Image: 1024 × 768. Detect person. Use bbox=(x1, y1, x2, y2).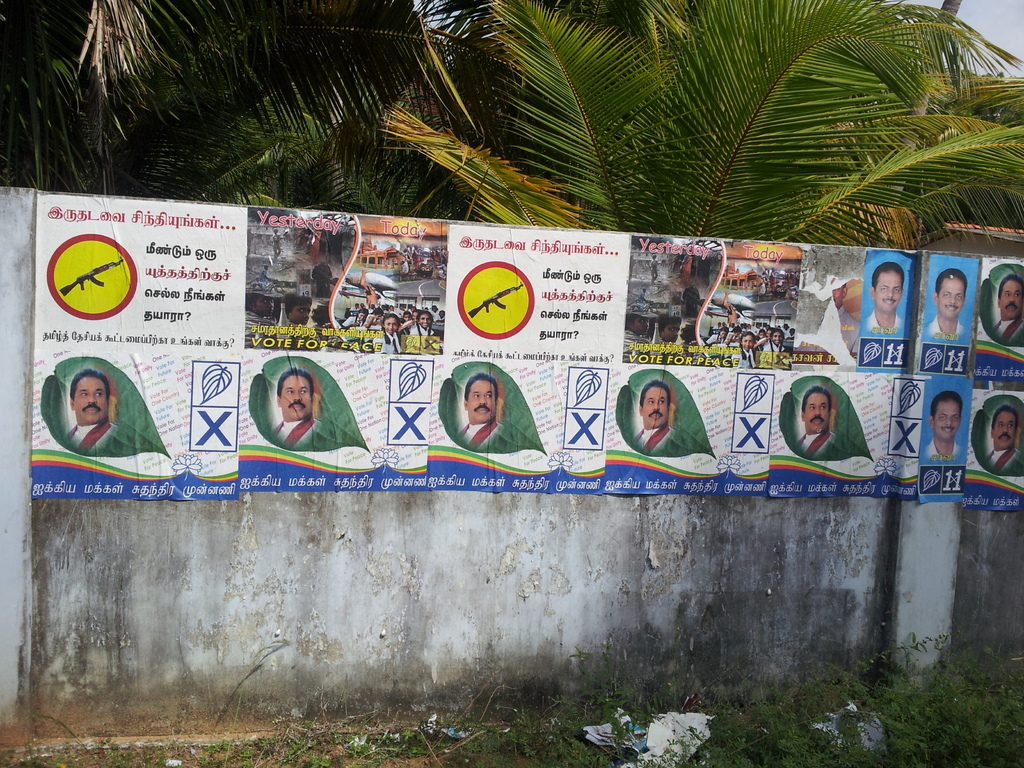
bbox=(1001, 273, 1022, 345).
